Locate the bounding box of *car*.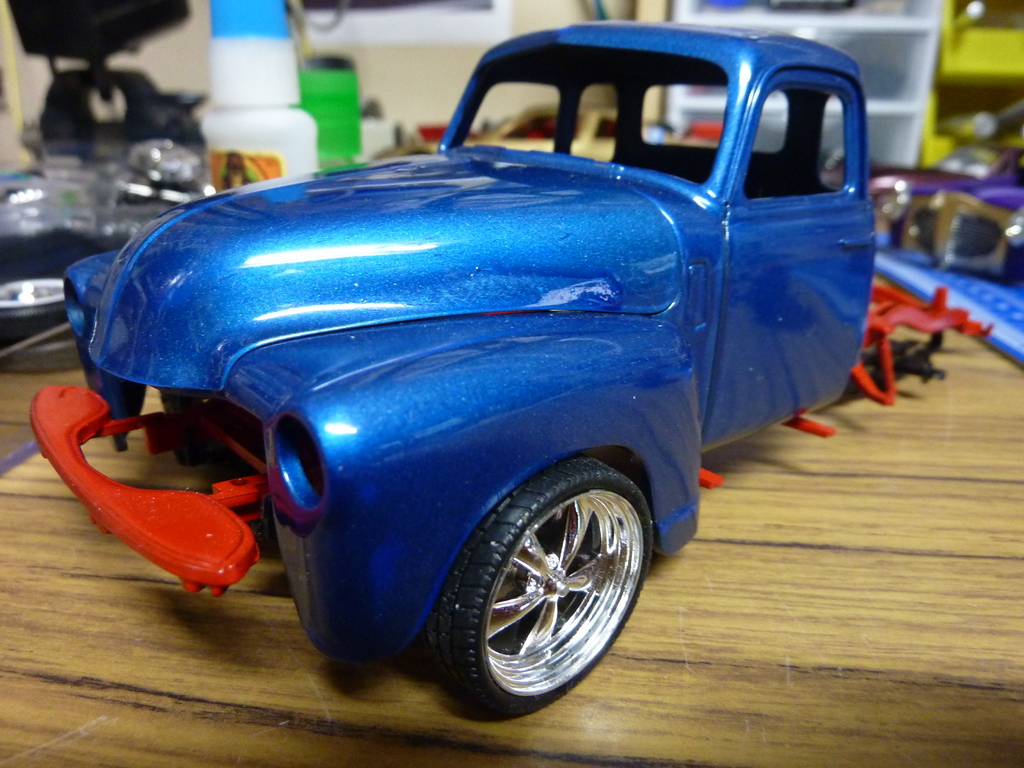
Bounding box: x1=396 y1=101 x2=717 y2=158.
